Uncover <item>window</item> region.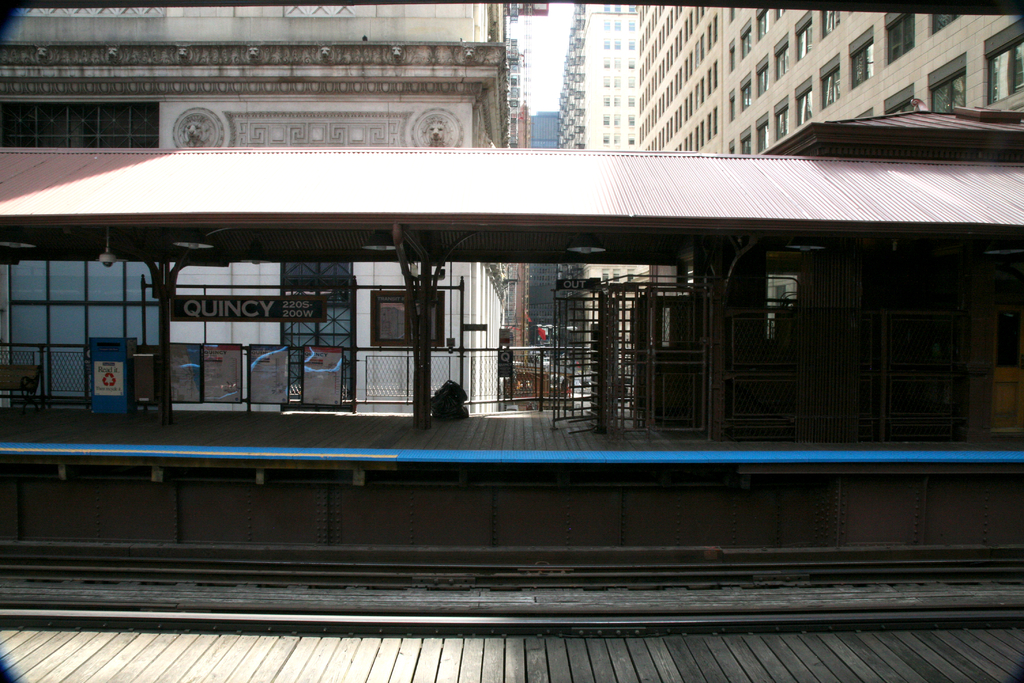
Uncovered: <box>881,86,925,115</box>.
